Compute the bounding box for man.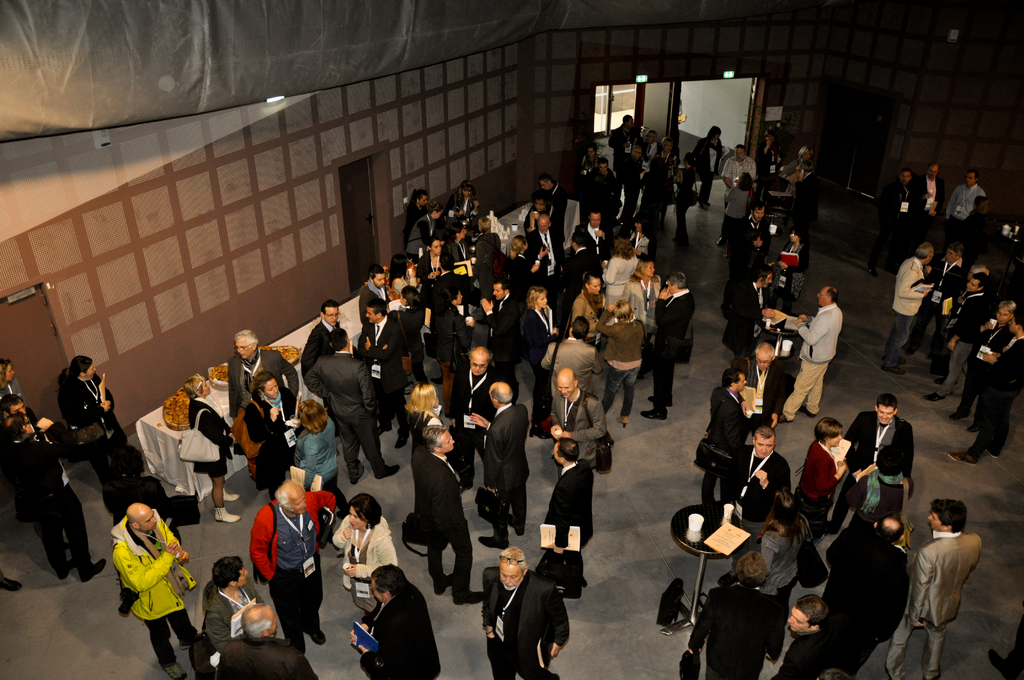
(205, 554, 268, 677).
